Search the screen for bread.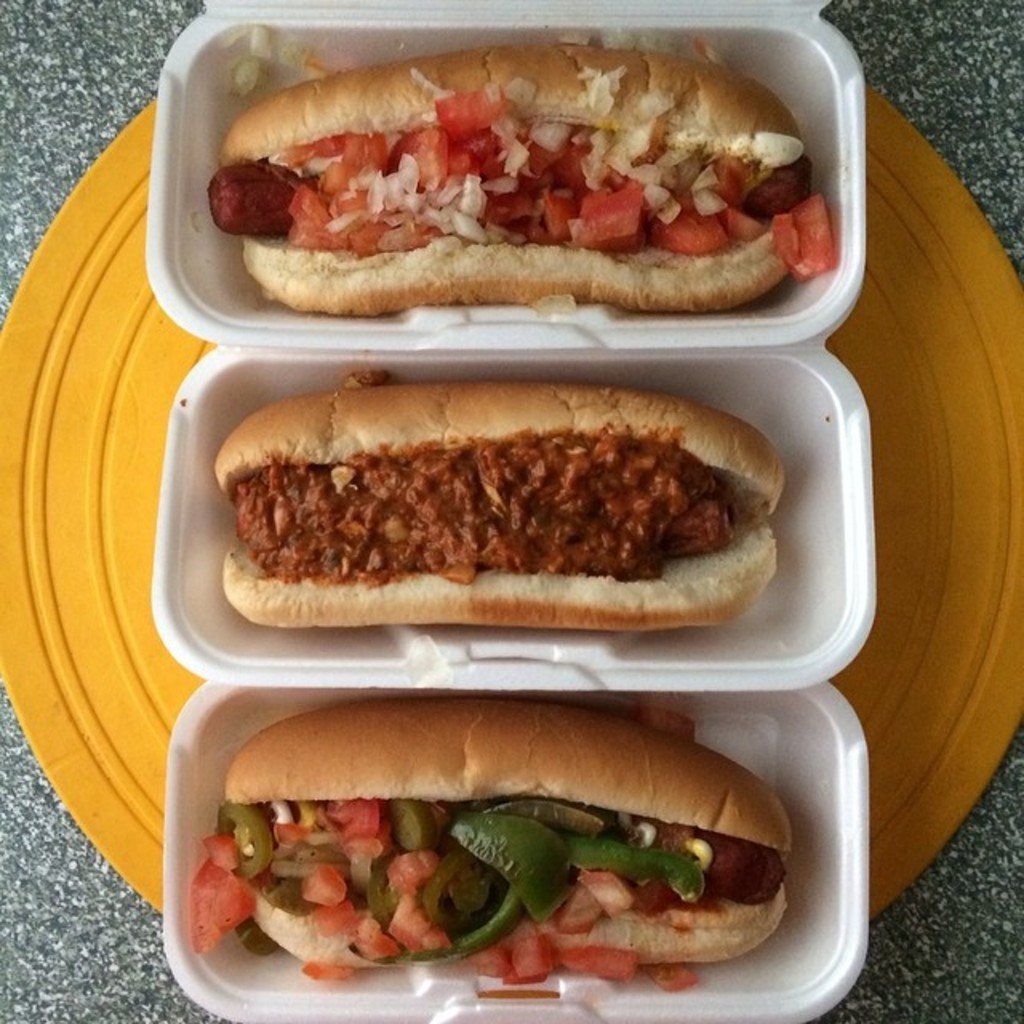
Found at 214 381 784 634.
